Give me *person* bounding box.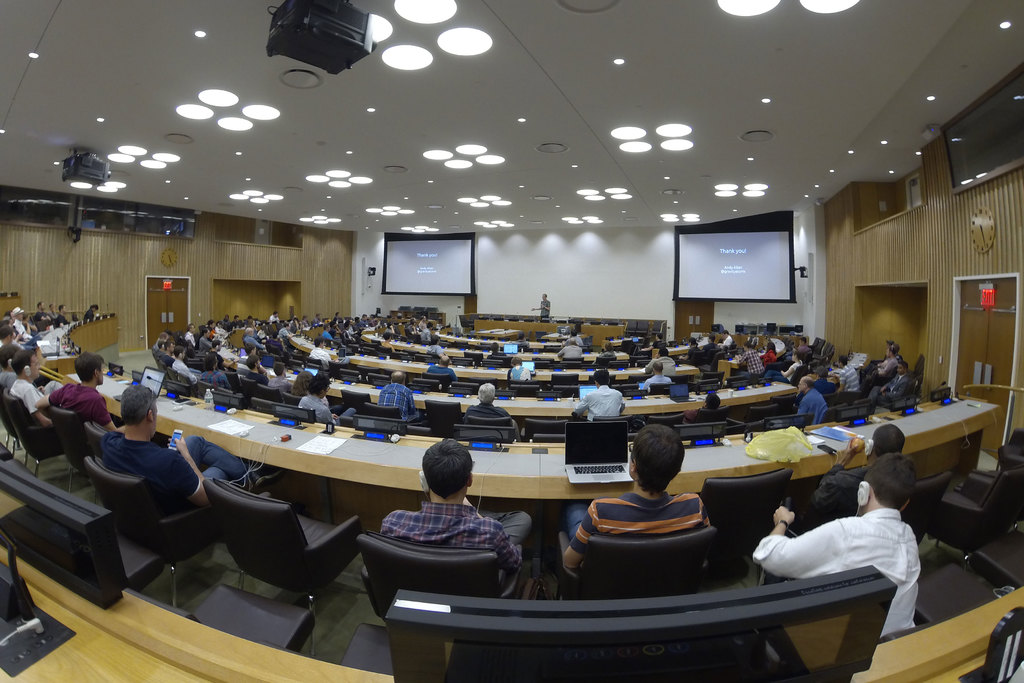
box=[799, 336, 808, 348].
